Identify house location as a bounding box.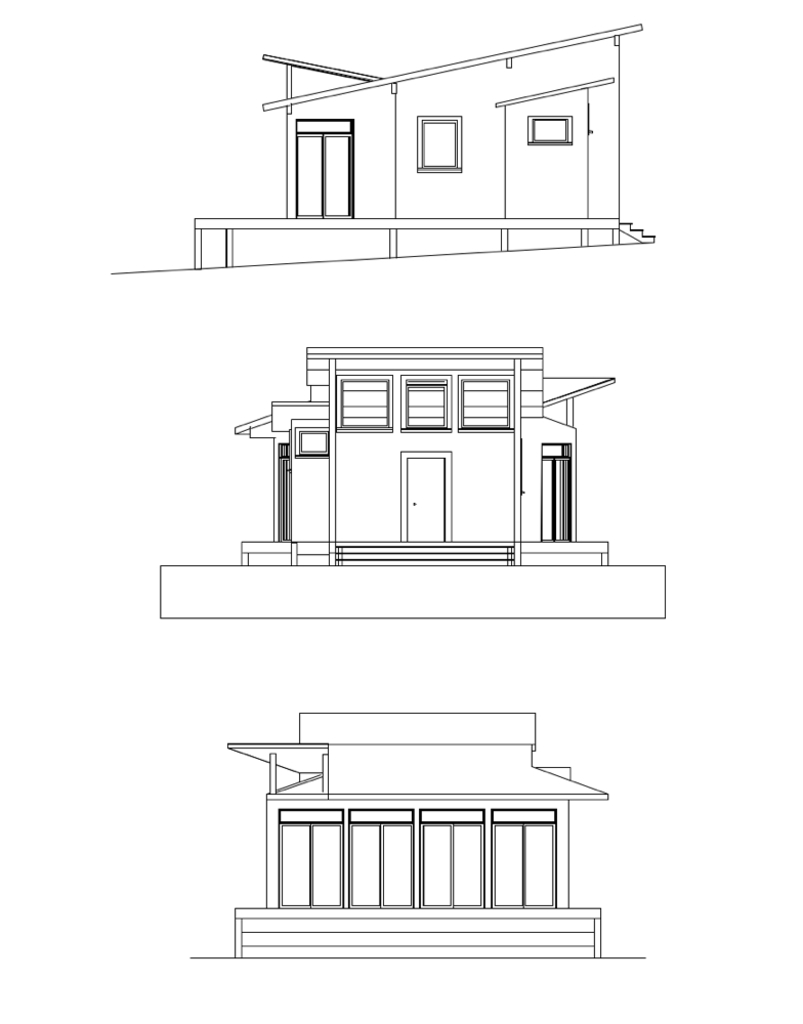
x1=182, y1=18, x2=650, y2=267.
